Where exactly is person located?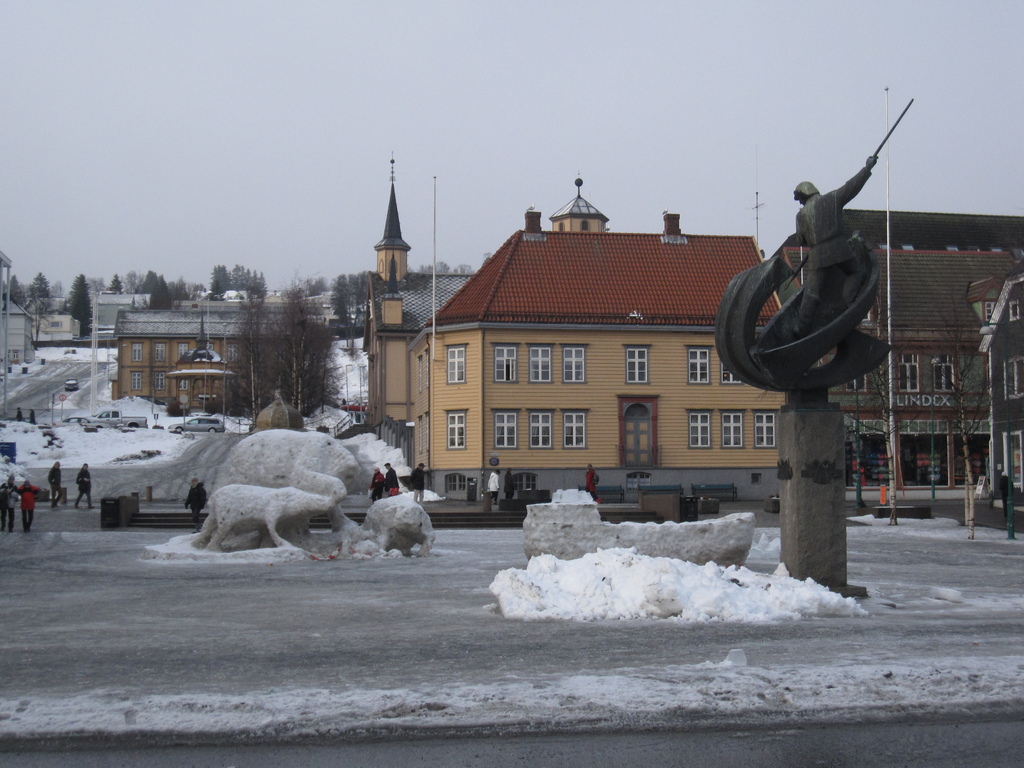
Its bounding box is {"left": 77, "top": 456, "right": 100, "bottom": 510}.
